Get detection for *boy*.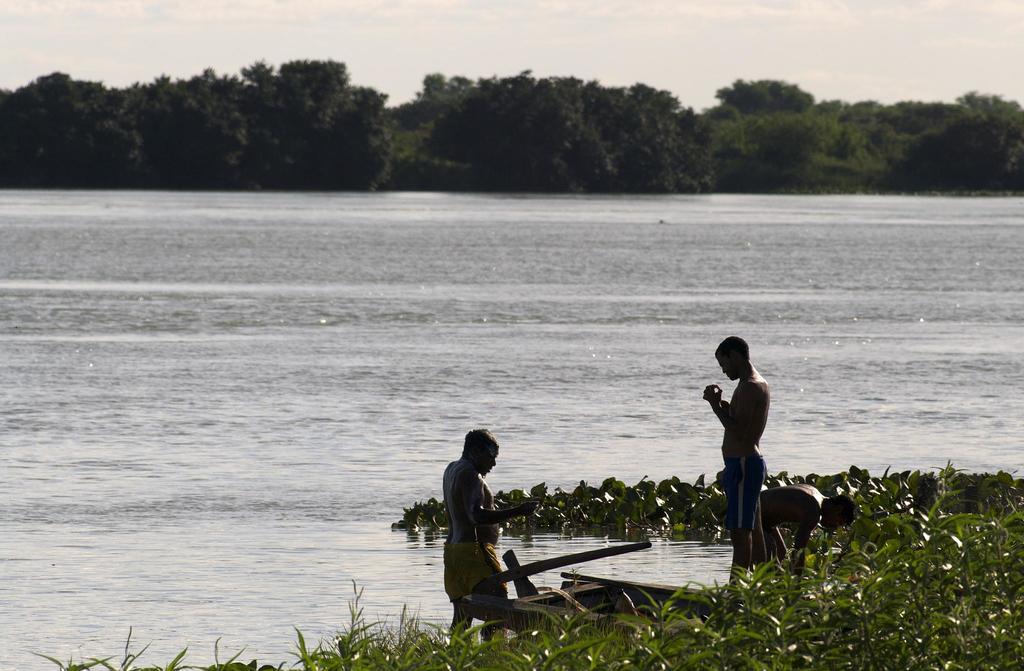
Detection: left=701, top=336, right=770, bottom=600.
